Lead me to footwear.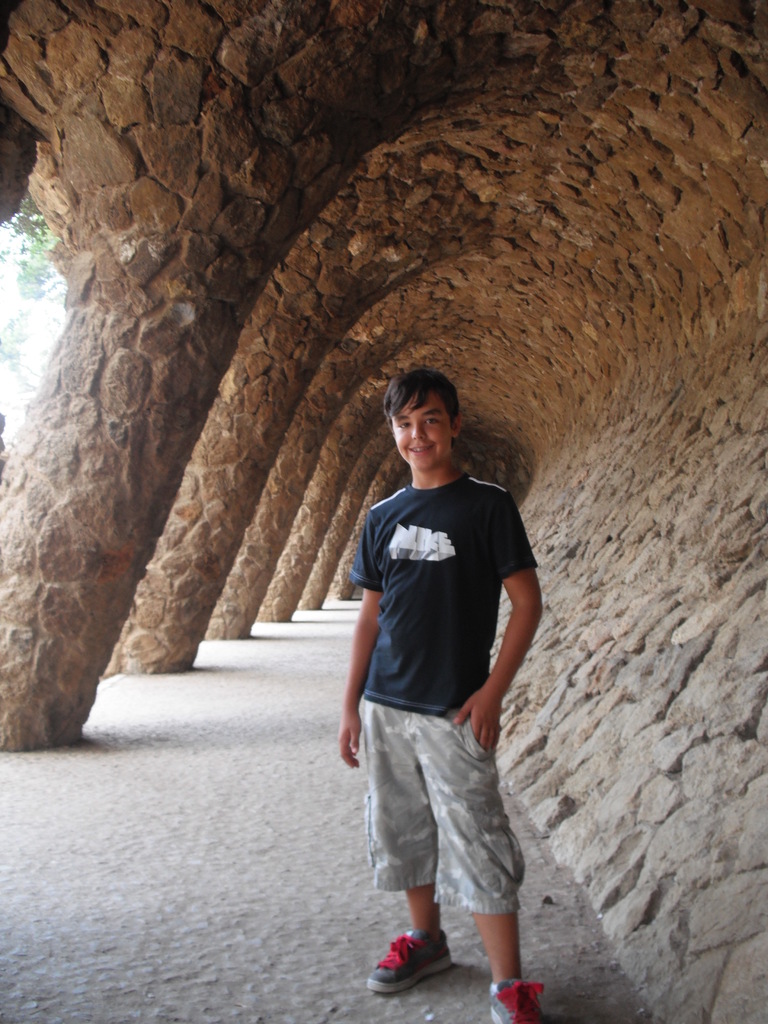
Lead to 488:980:548:1023.
